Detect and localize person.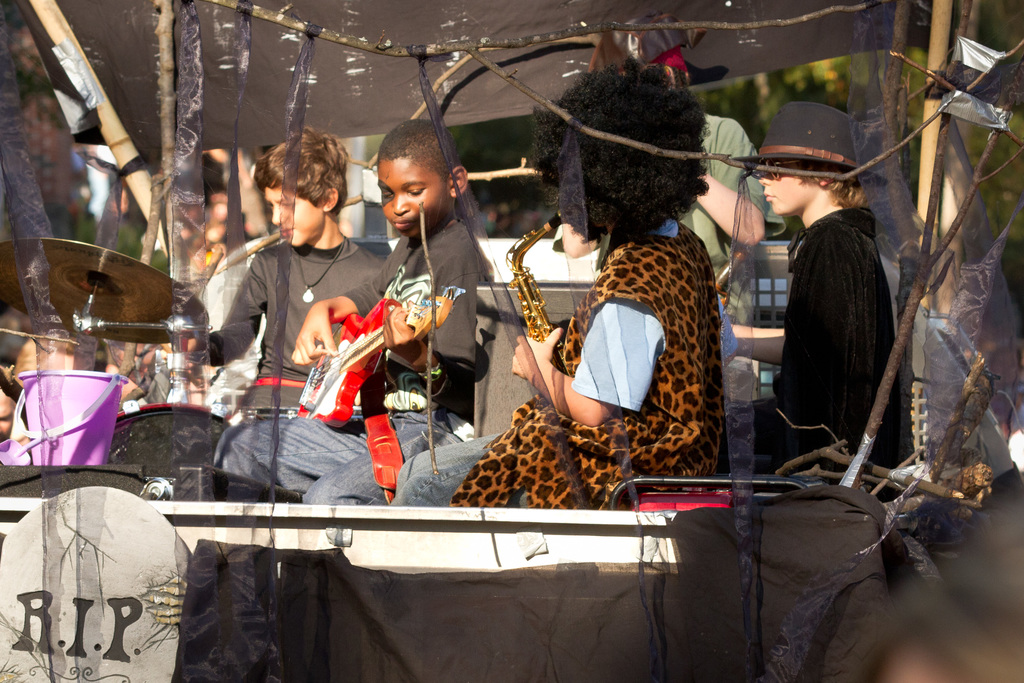
Localized at box=[388, 54, 727, 503].
